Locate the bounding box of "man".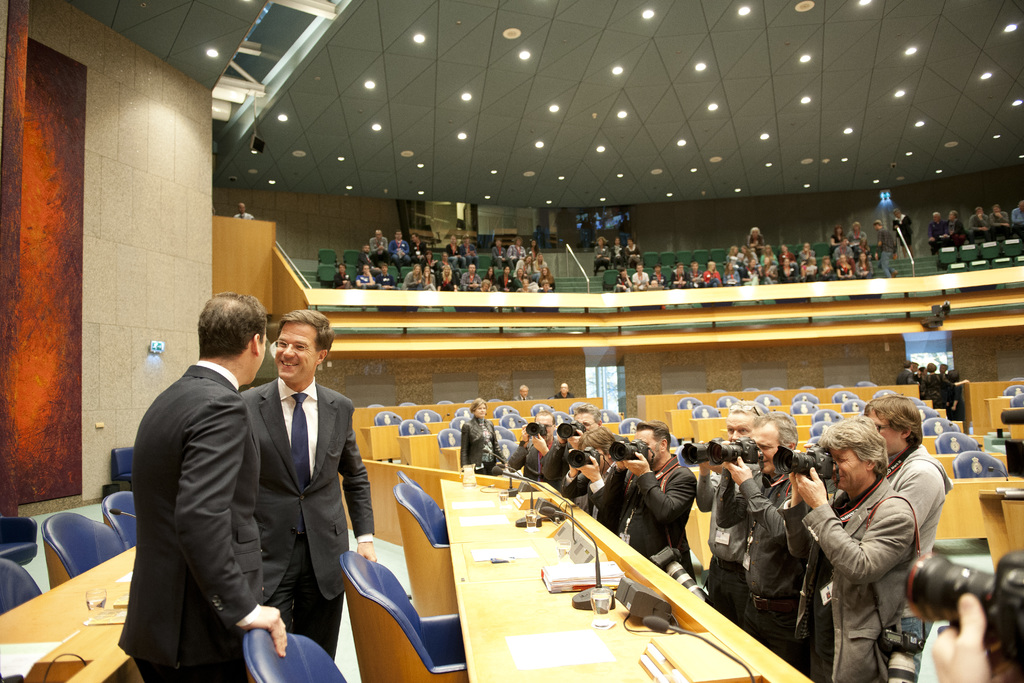
Bounding box: [x1=874, y1=220, x2=896, y2=282].
